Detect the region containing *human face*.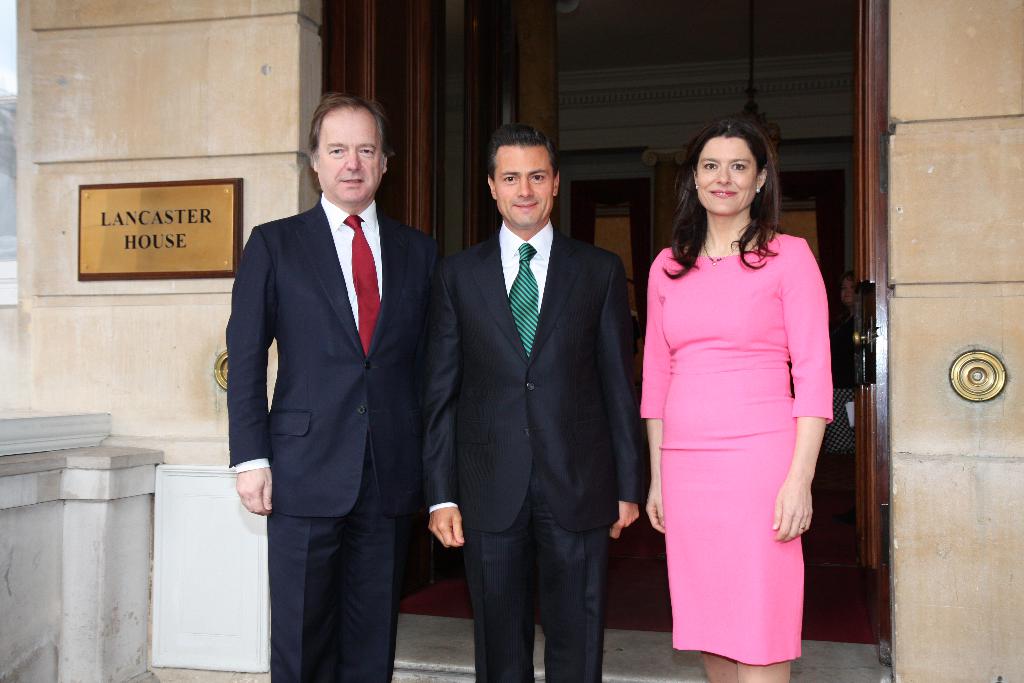
{"left": 495, "top": 145, "right": 554, "bottom": 226}.
